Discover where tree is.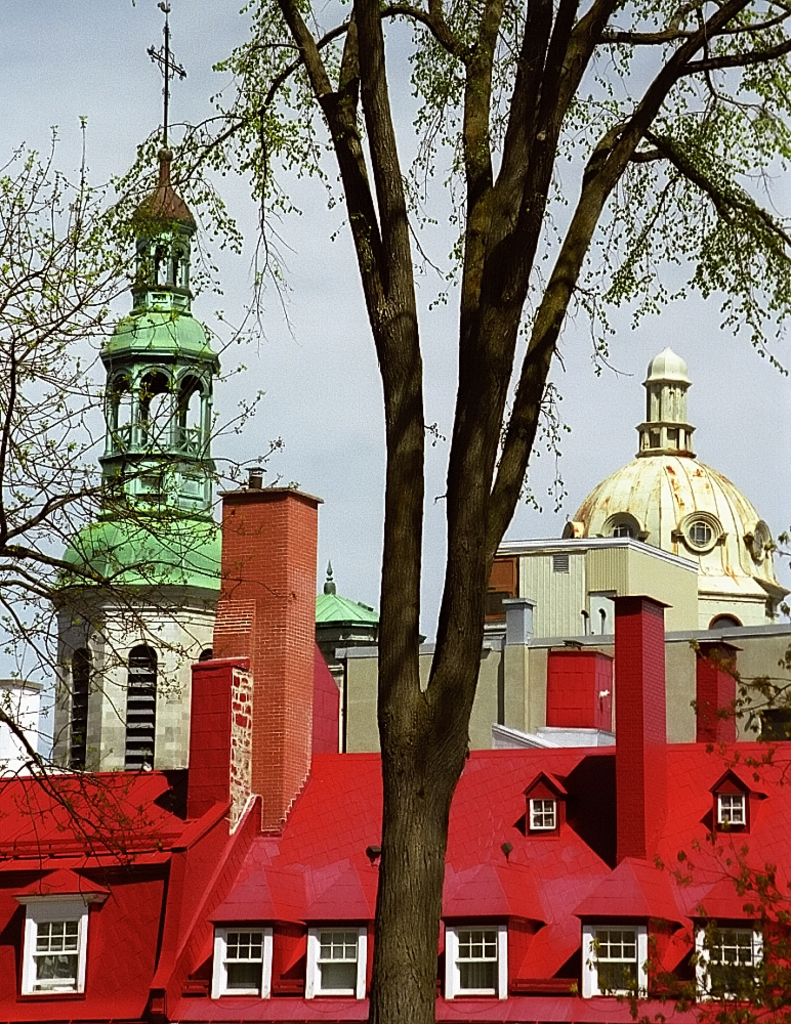
Discovered at (left=124, top=0, right=790, bottom=1001).
